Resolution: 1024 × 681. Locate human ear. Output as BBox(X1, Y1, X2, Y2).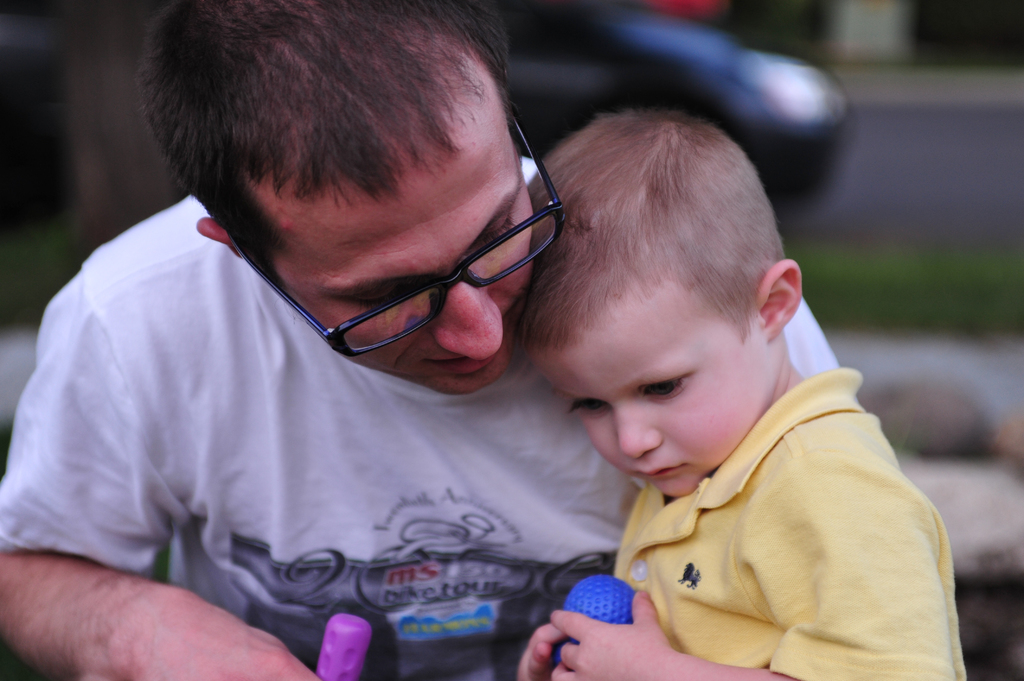
BBox(195, 221, 240, 257).
